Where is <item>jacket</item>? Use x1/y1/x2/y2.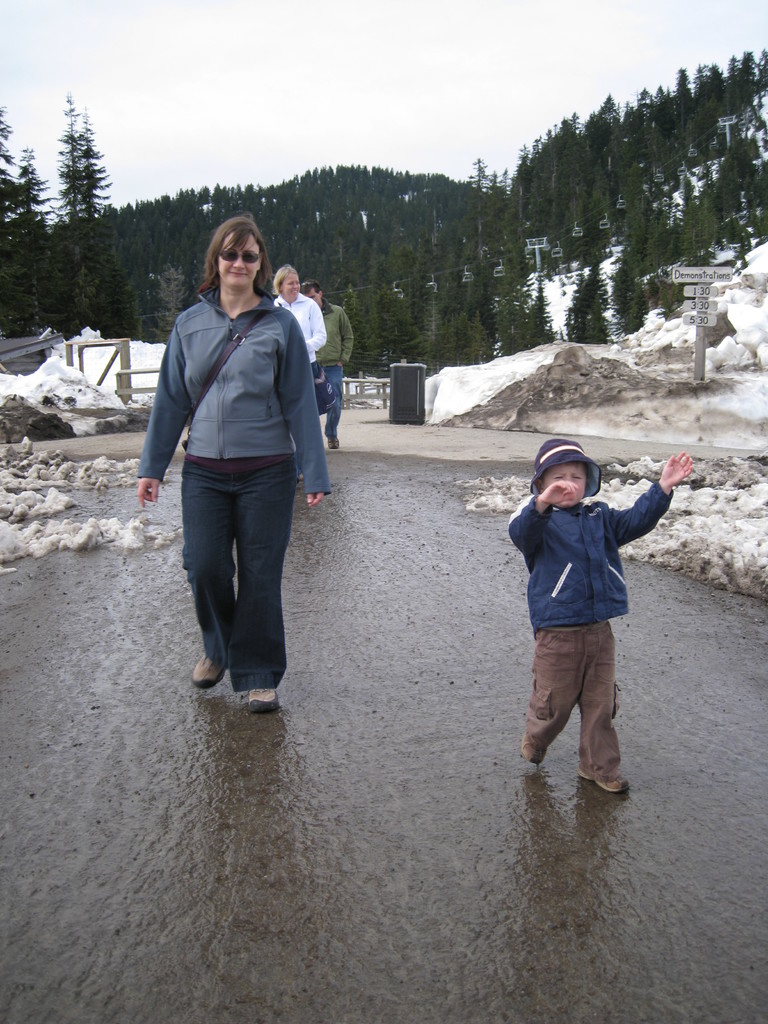
319/297/355/367.
